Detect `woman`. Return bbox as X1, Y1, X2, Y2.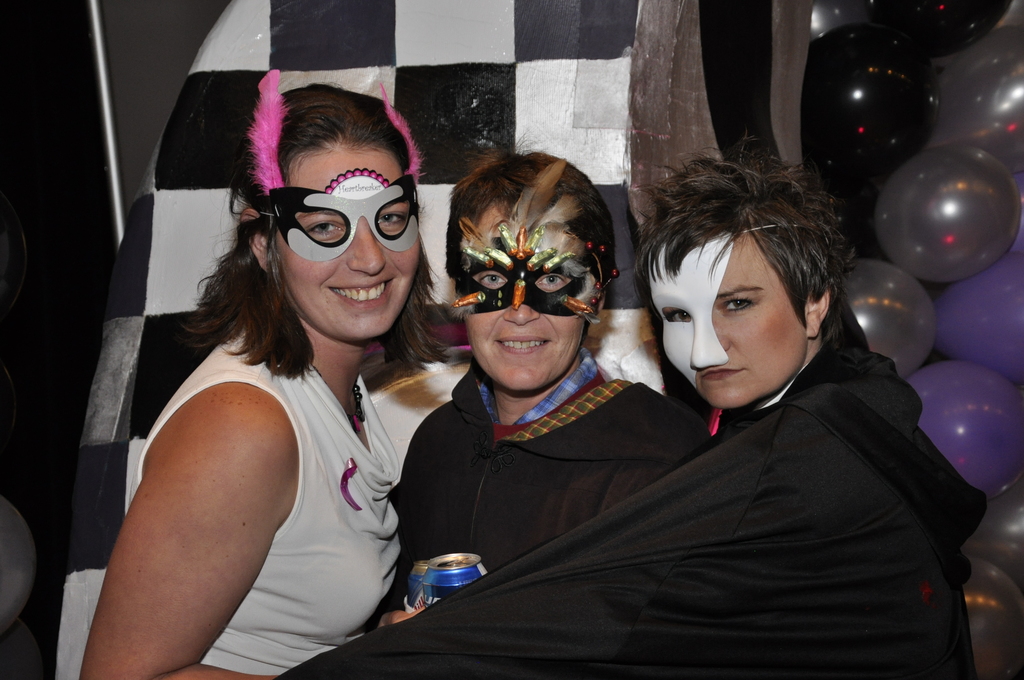
93, 74, 464, 656.
